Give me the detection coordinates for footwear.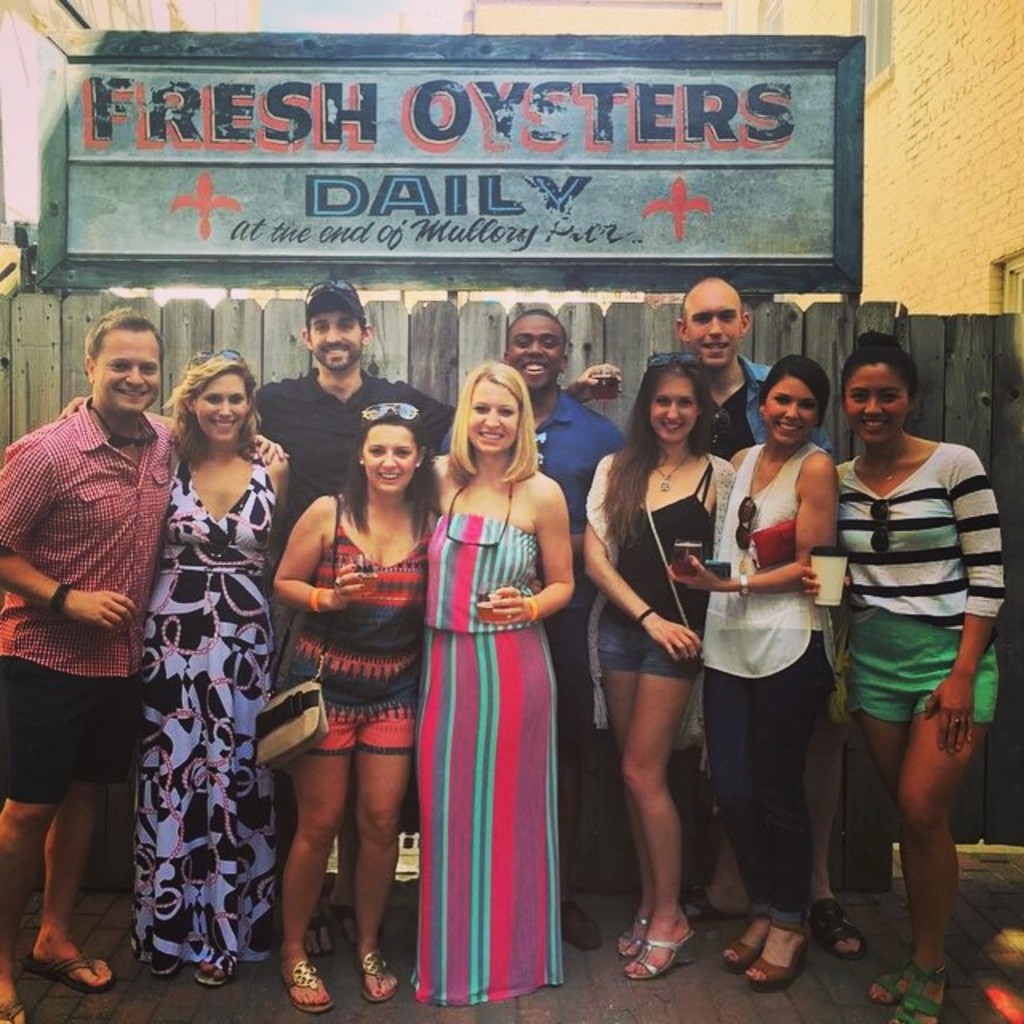
<bbox>282, 958, 328, 1010</bbox>.
